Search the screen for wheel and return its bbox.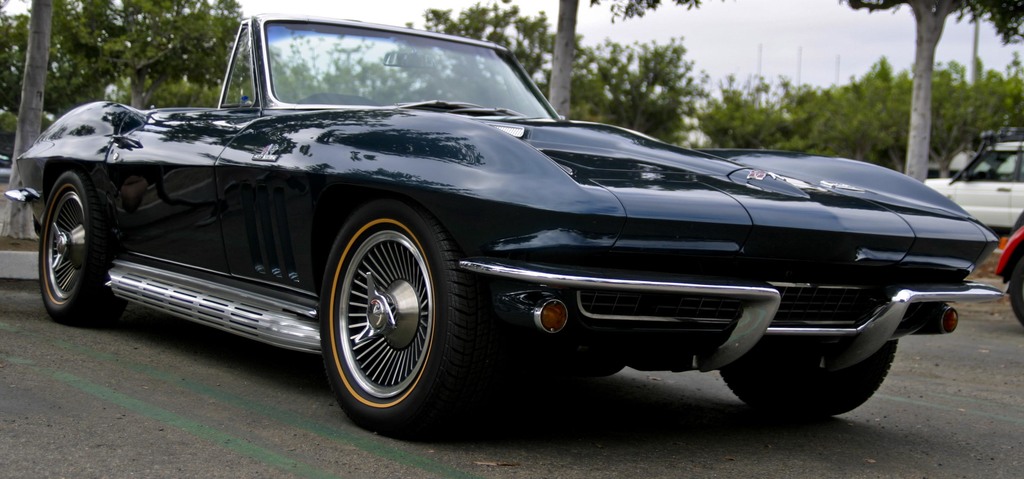
Found: locate(719, 340, 902, 418).
